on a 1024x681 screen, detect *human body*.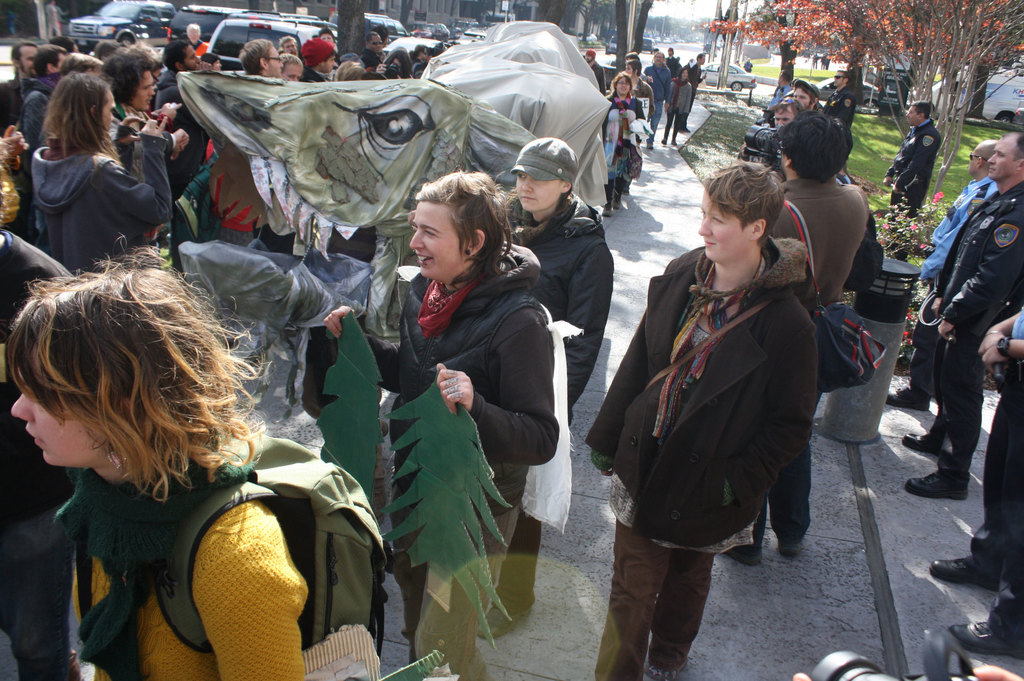
bbox=[605, 71, 644, 215].
